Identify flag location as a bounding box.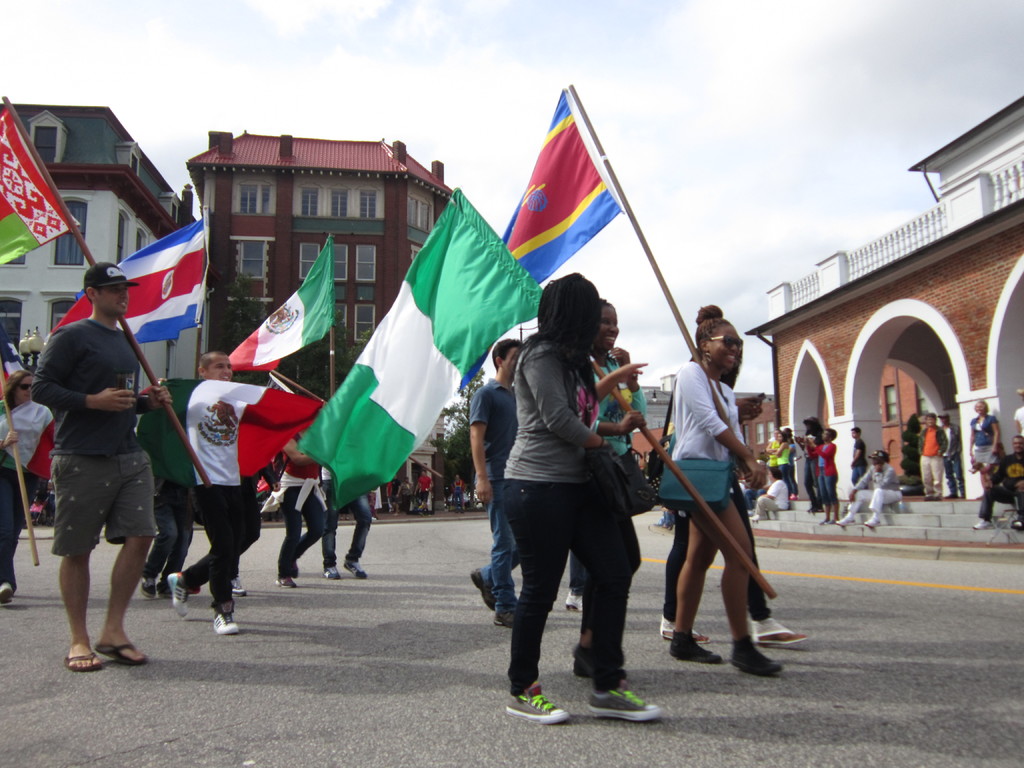
locate(483, 96, 645, 292).
